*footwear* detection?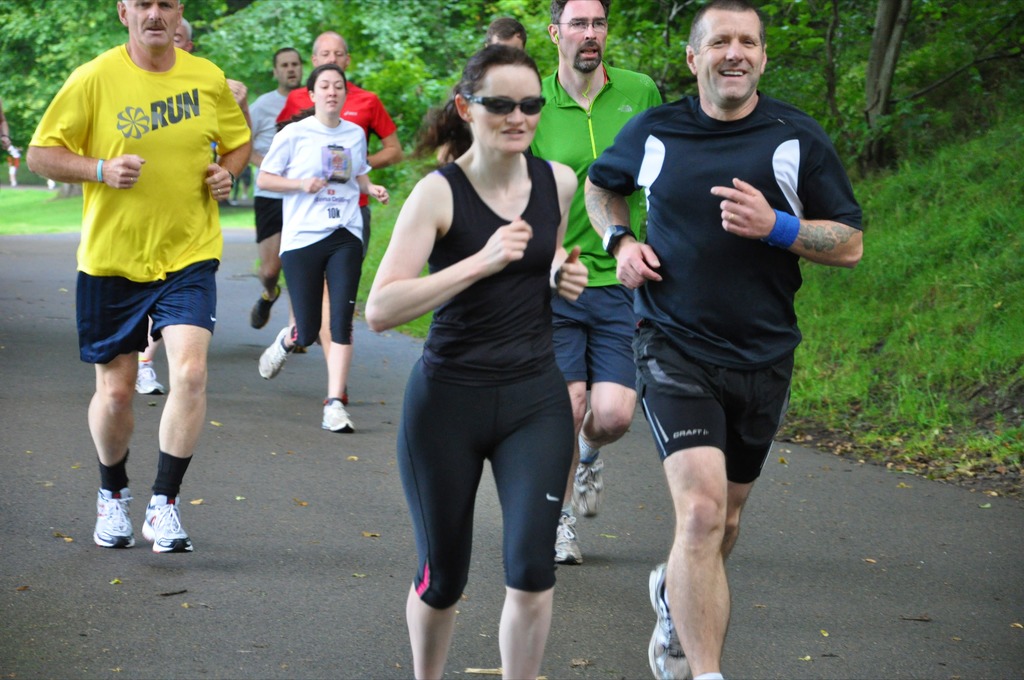
<region>644, 564, 691, 679</region>
